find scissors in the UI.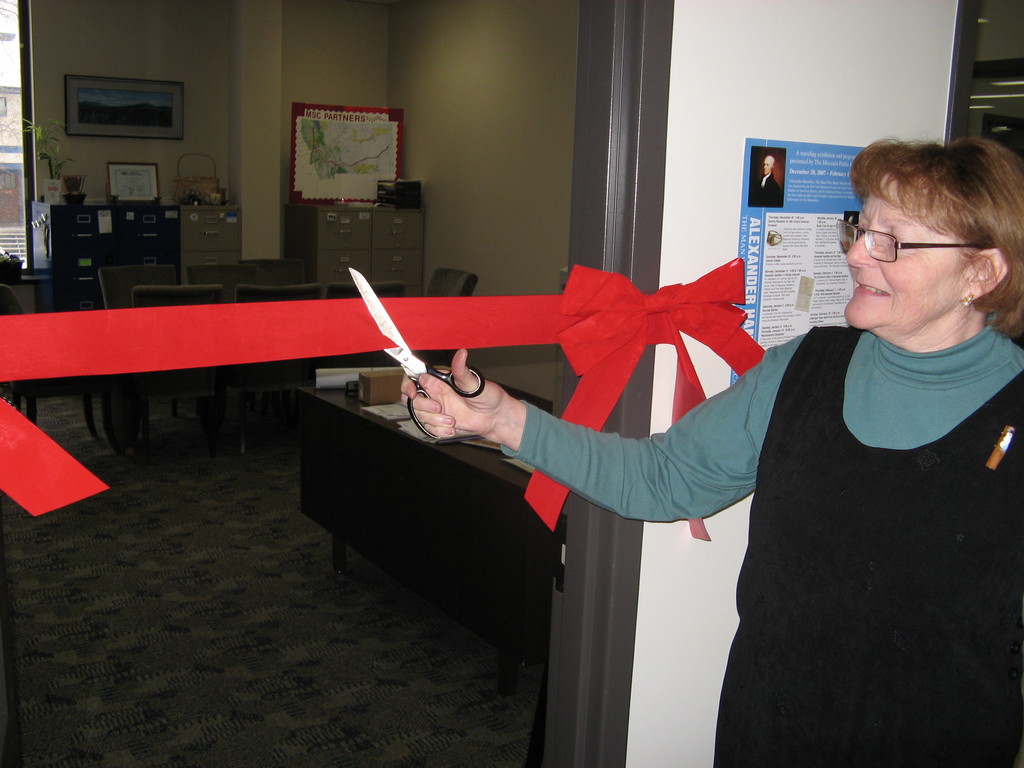
UI element at left=342, top=263, right=487, bottom=440.
